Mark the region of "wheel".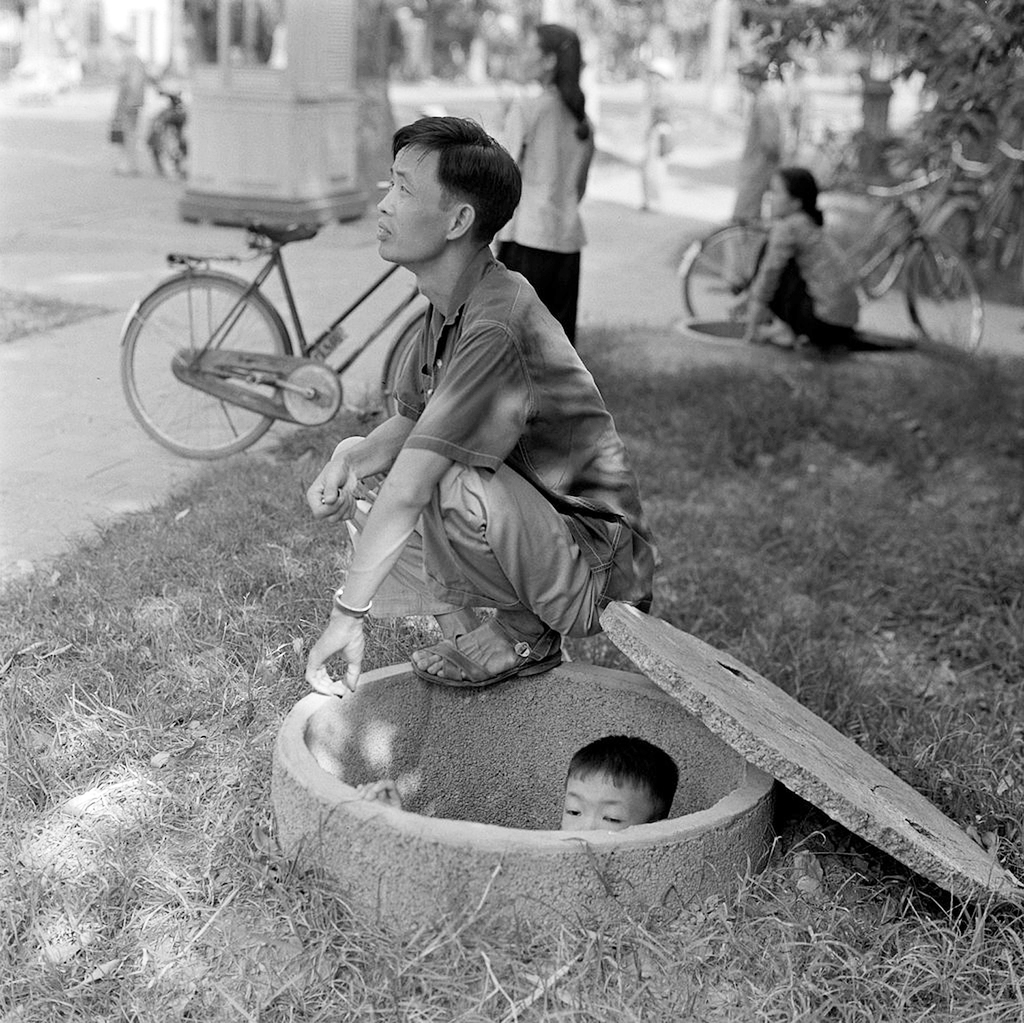
Region: 386/299/426/428.
